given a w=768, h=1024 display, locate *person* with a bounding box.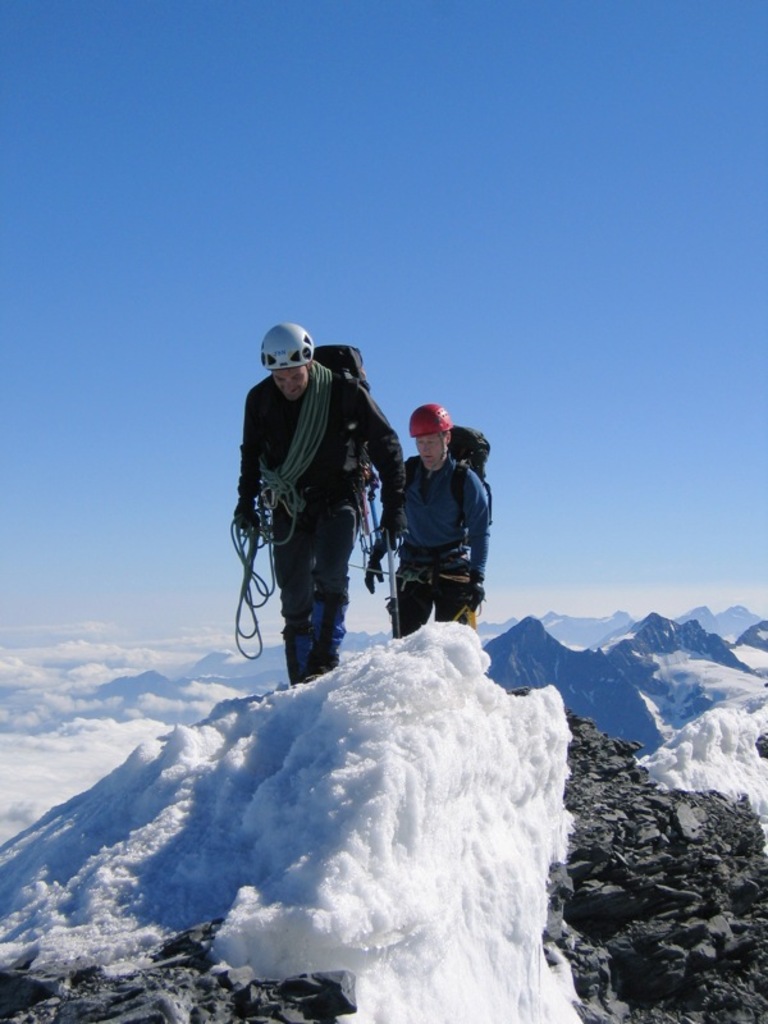
Located: {"left": 358, "top": 398, "right": 494, "bottom": 635}.
